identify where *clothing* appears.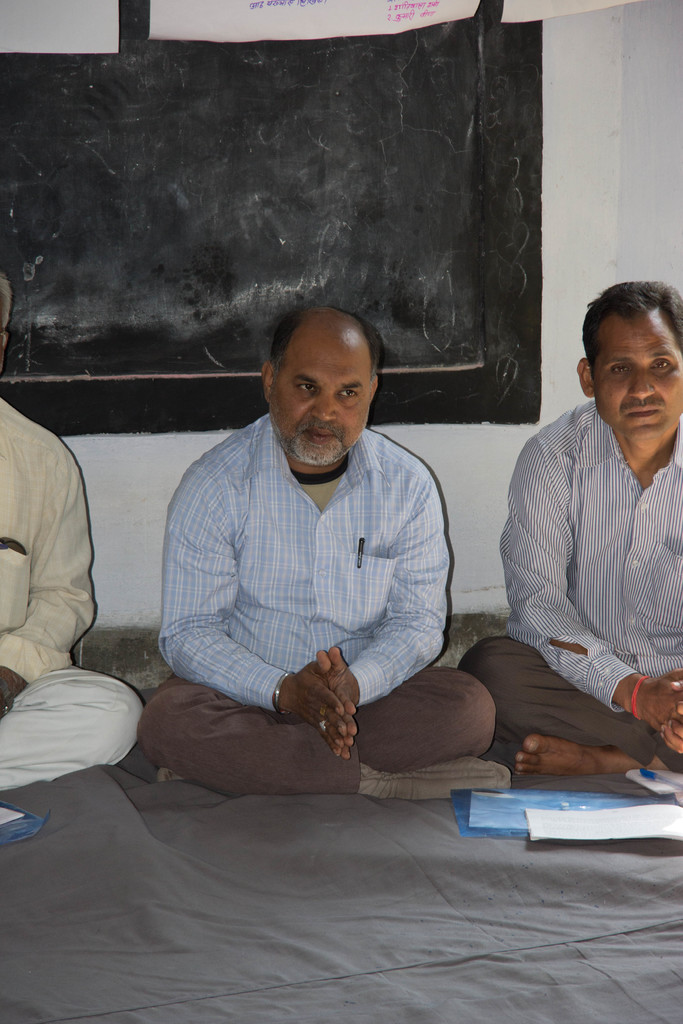
Appears at pyautogui.locateOnScreen(456, 388, 682, 771).
